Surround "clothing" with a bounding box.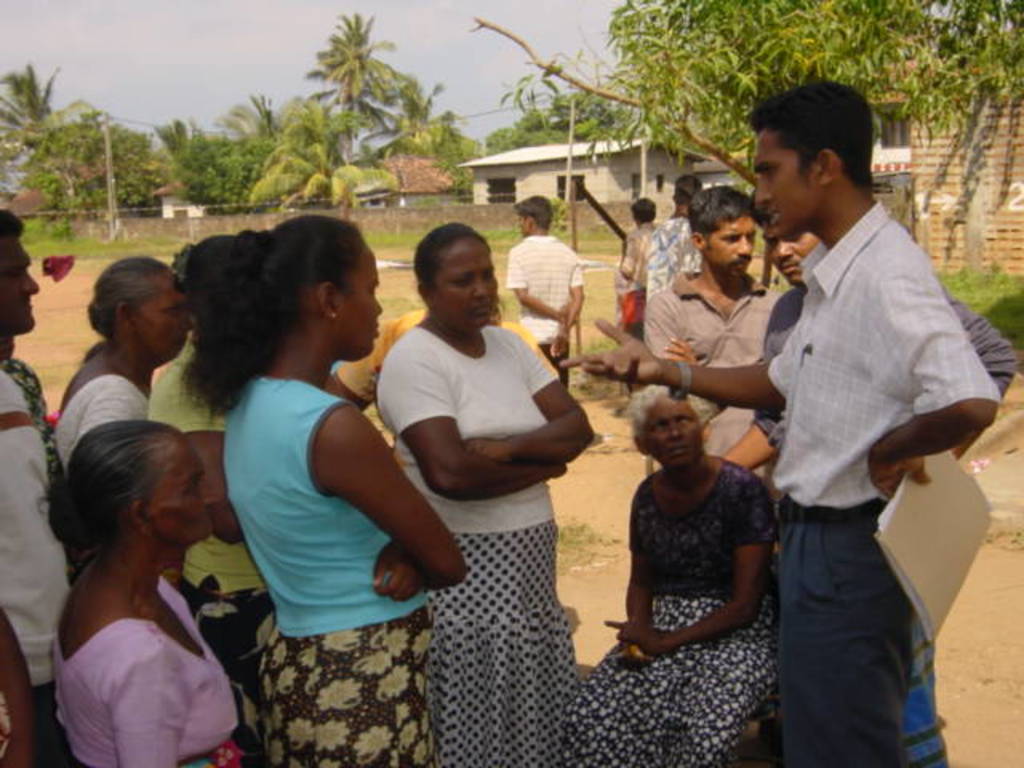
557/459/794/766.
